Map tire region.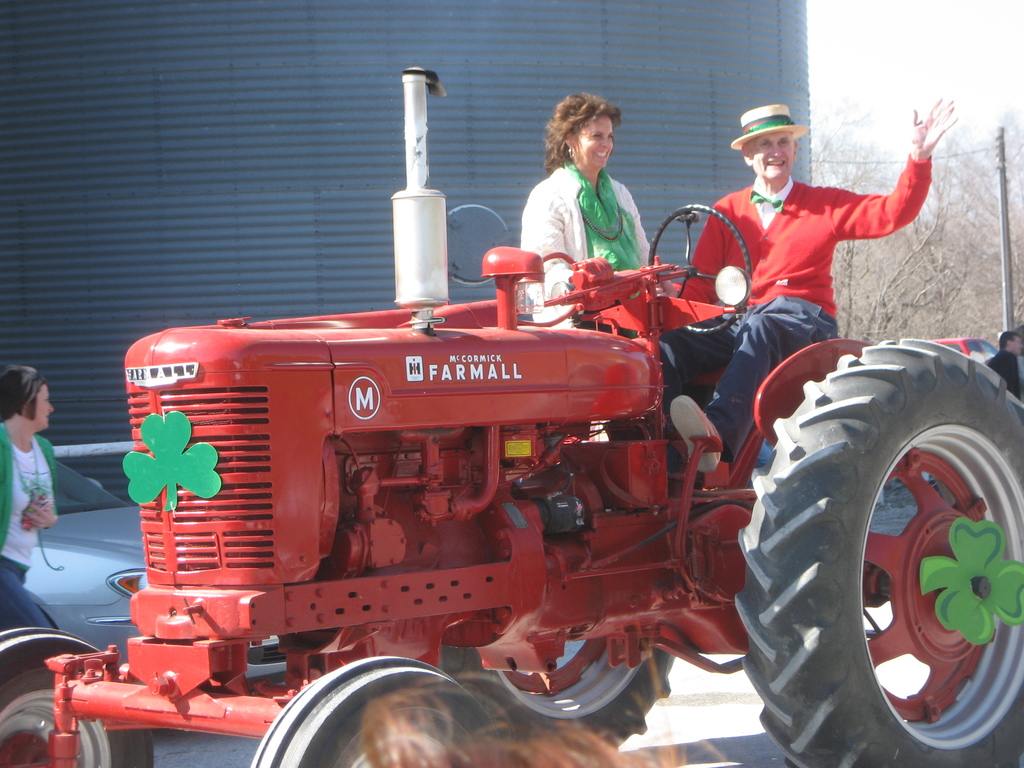
Mapped to Rect(442, 638, 677, 753).
